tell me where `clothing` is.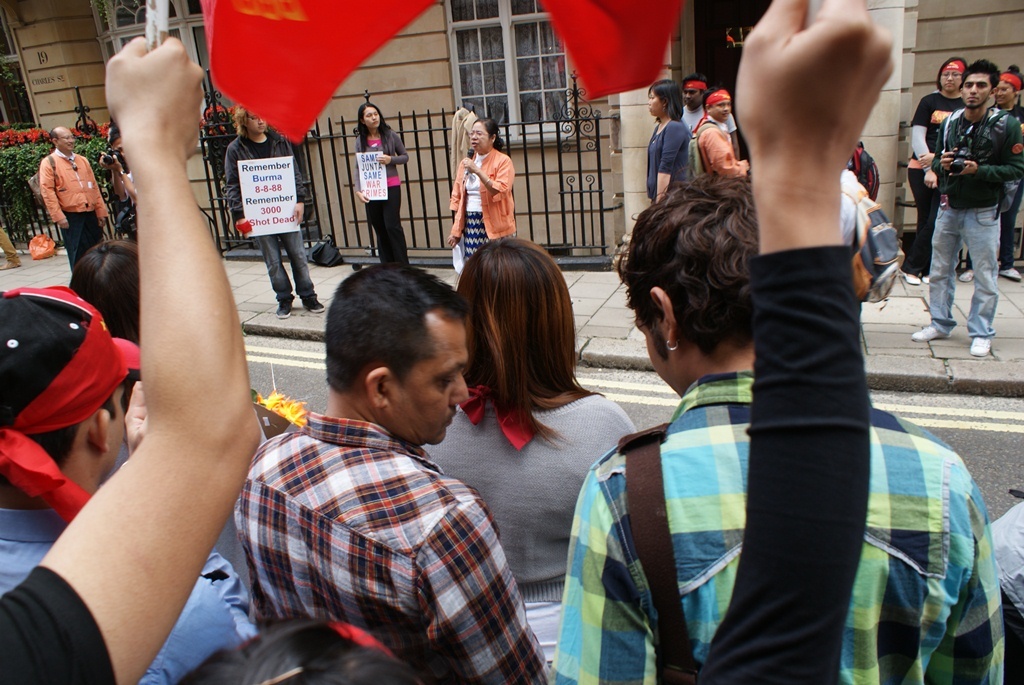
`clothing` is at bbox=[0, 510, 256, 684].
